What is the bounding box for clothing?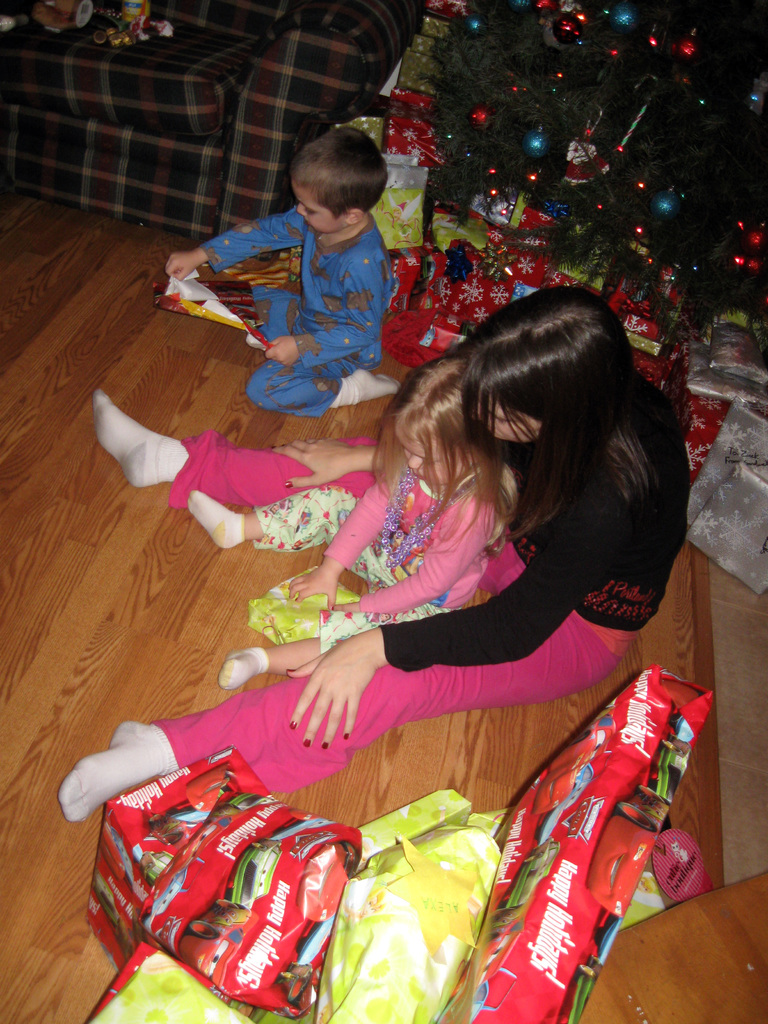
bbox(230, 460, 519, 662).
